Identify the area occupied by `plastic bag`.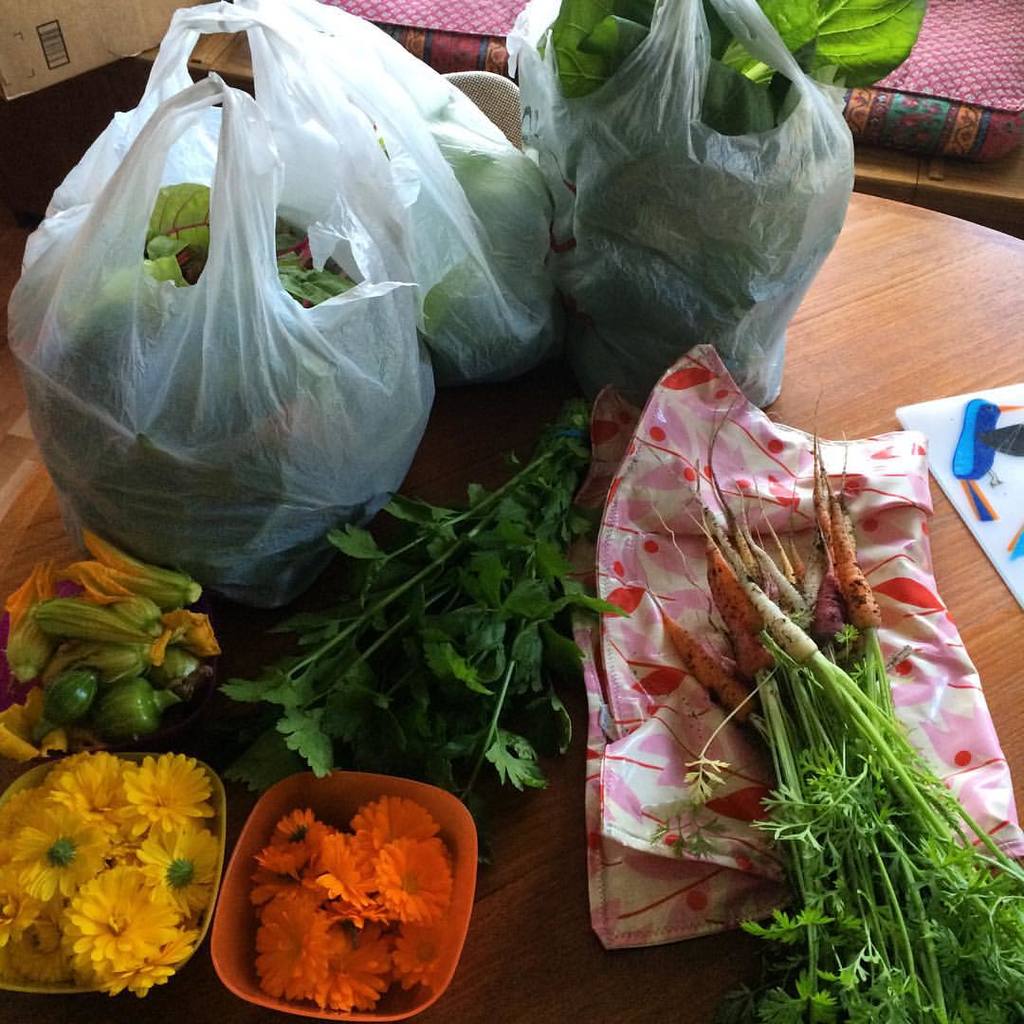
Area: 0,6,440,584.
